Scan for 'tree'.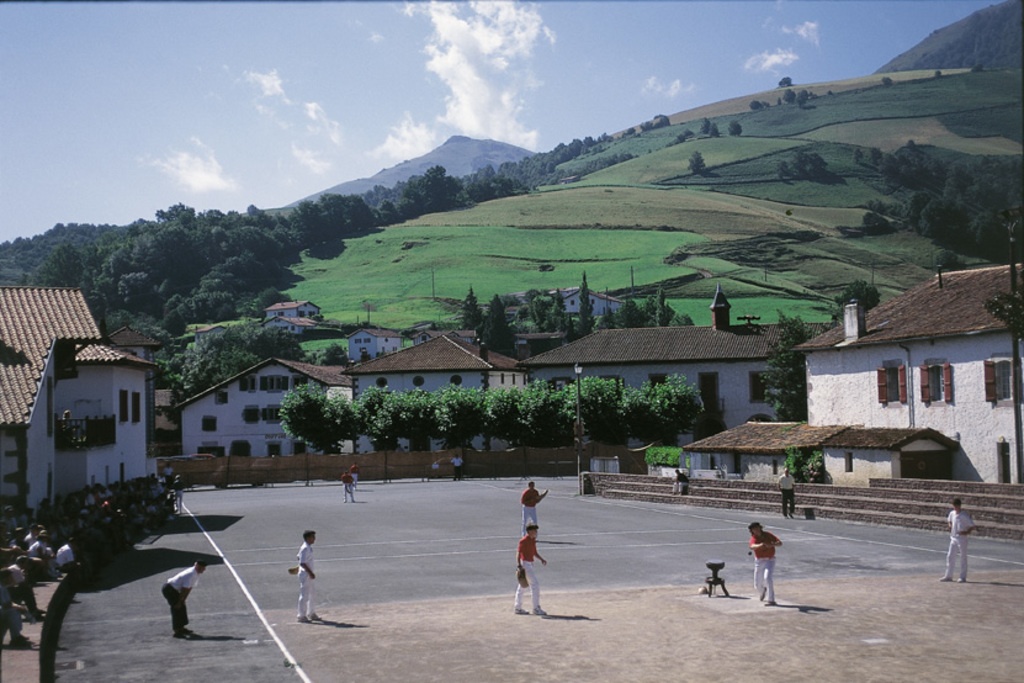
Scan result: [left=850, top=138, right=888, bottom=178].
